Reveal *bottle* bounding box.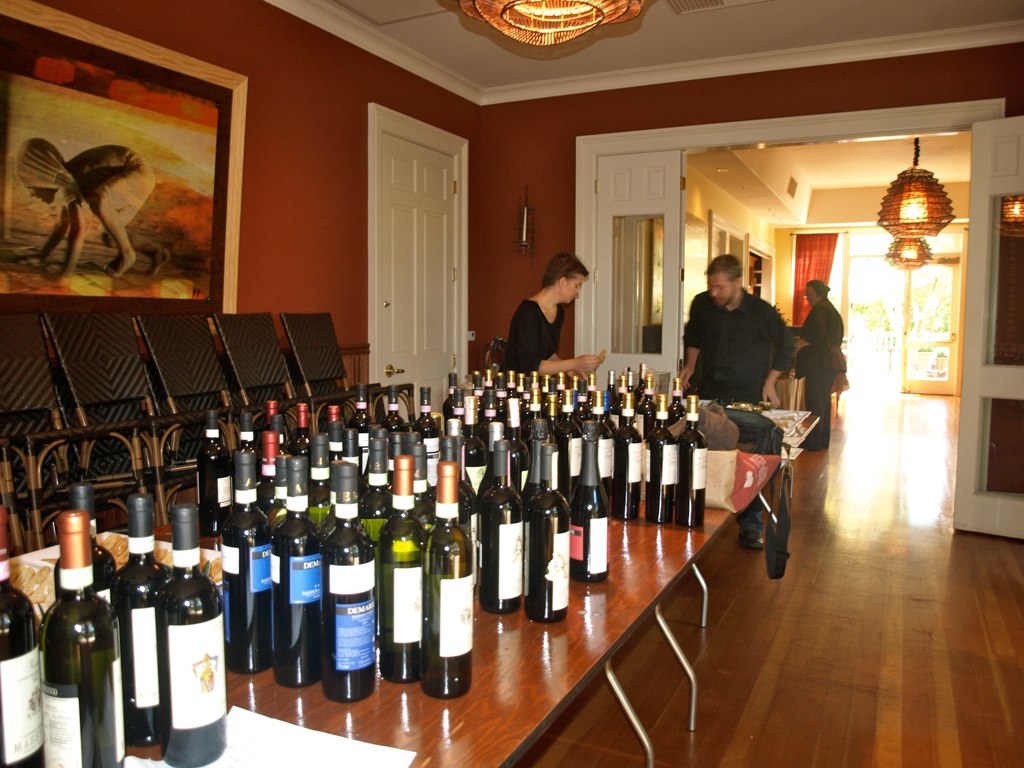
Revealed: [left=36, top=512, right=127, bottom=767].
